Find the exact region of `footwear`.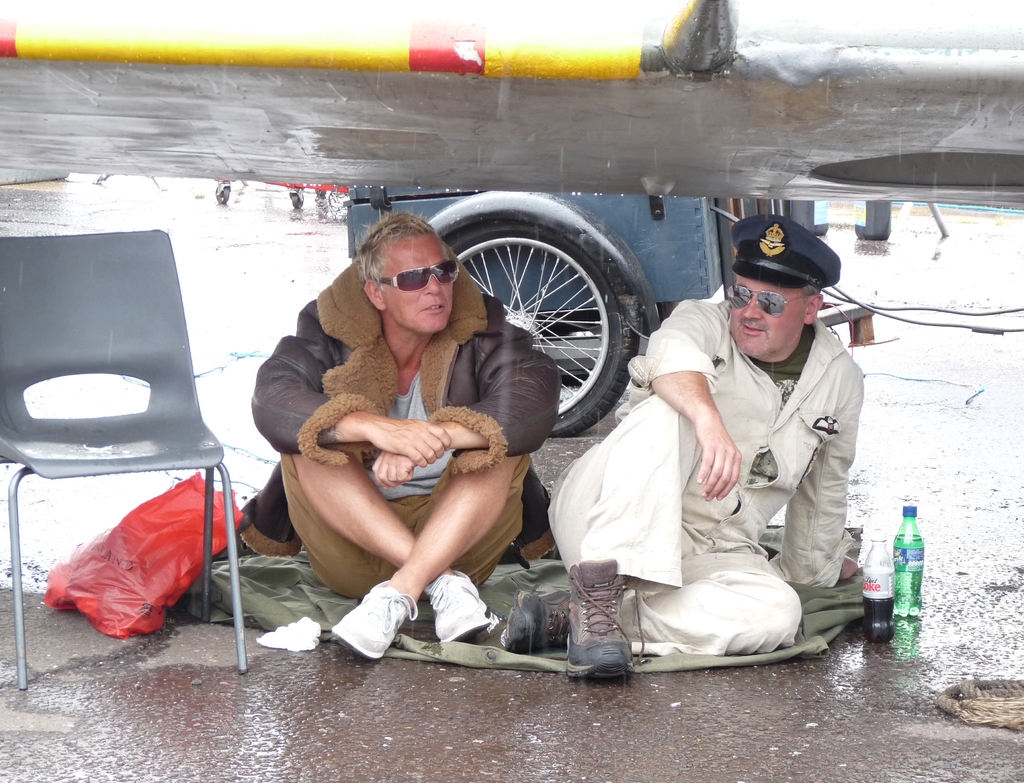
Exact region: (x1=500, y1=588, x2=570, y2=654).
